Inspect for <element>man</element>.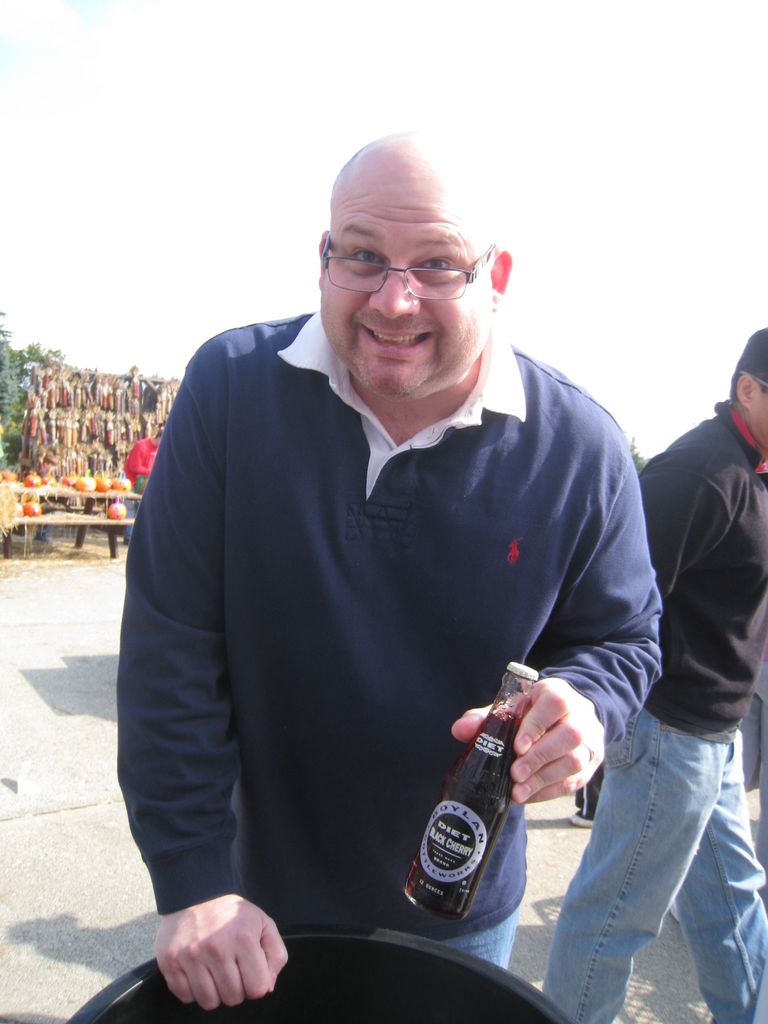
Inspection: {"x1": 109, "y1": 132, "x2": 665, "y2": 1012}.
